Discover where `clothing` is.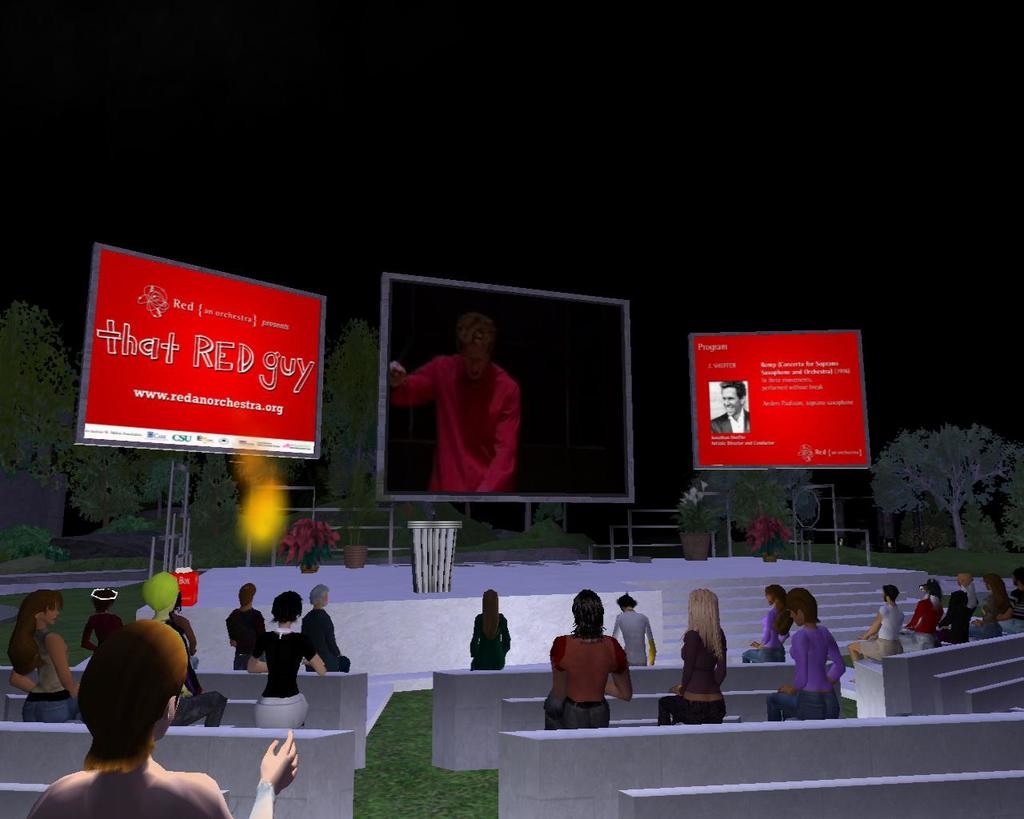
Discovered at l=19, t=625, r=70, b=705.
